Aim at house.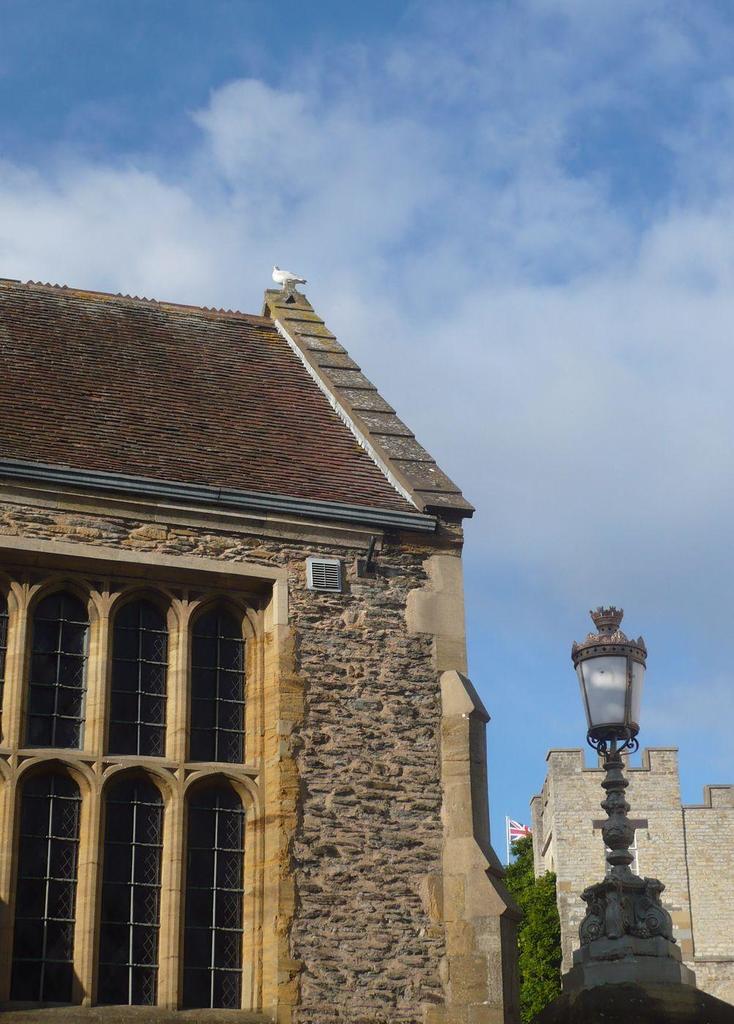
Aimed at [x1=0, y1=276, x2=523, y2=1023].
